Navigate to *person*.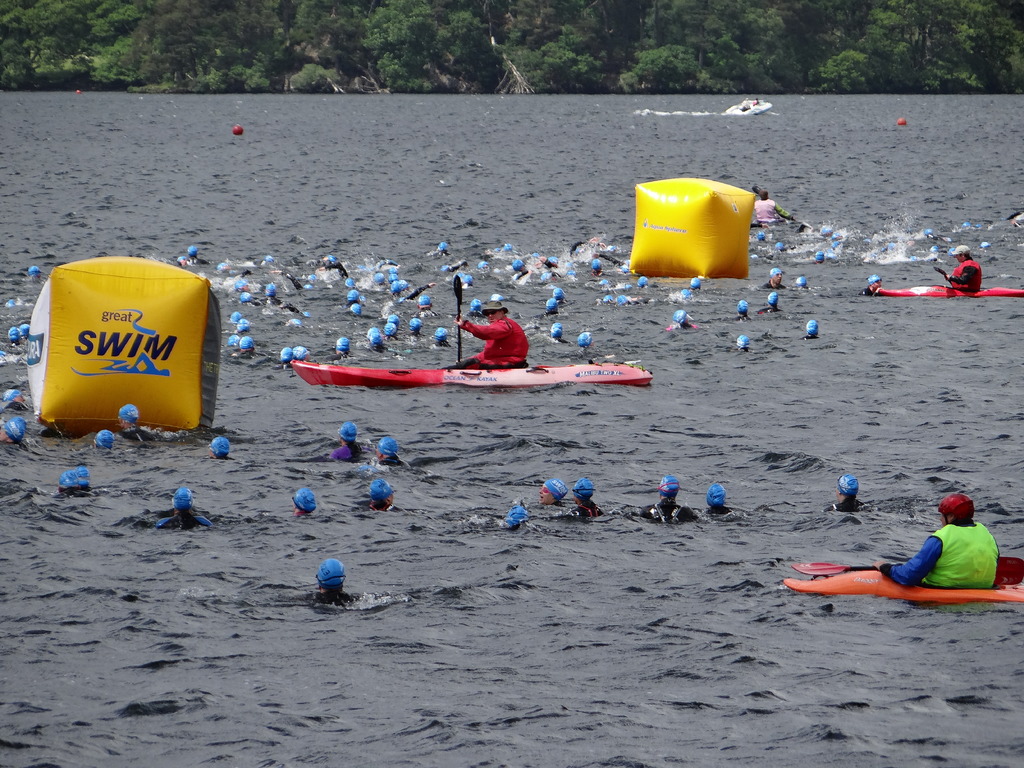
Navigation target: l=861, t=275, r=878, b=294.
